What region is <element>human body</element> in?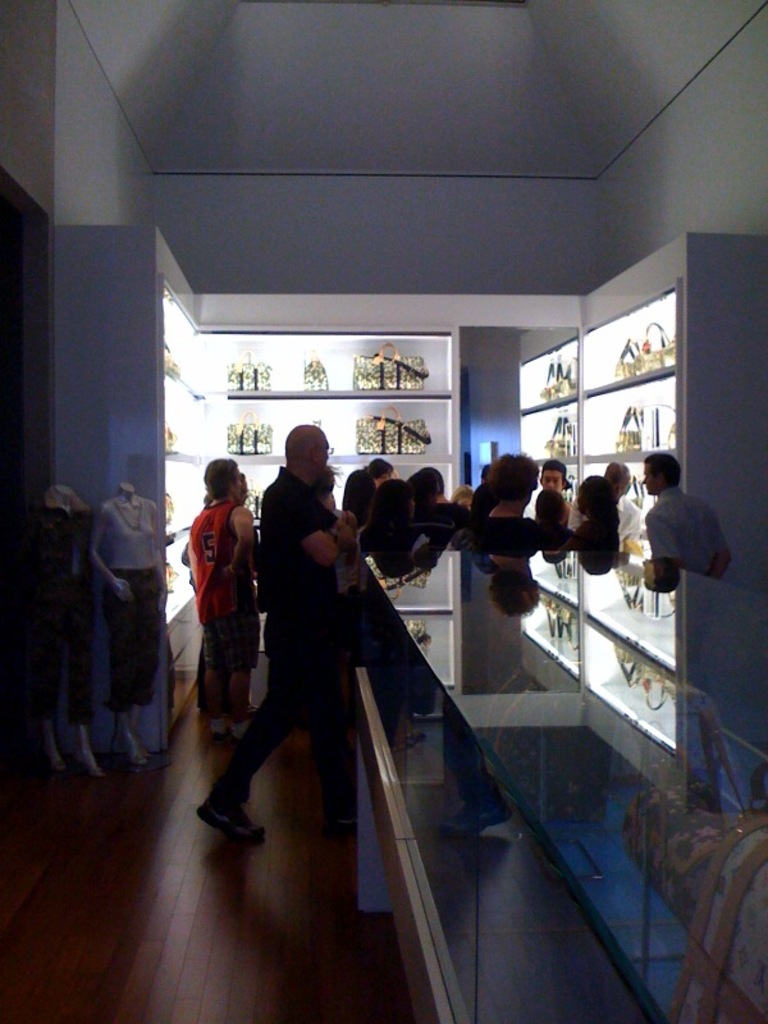
pyautogui.locateOnScreen(636, 449, 731, 580).
